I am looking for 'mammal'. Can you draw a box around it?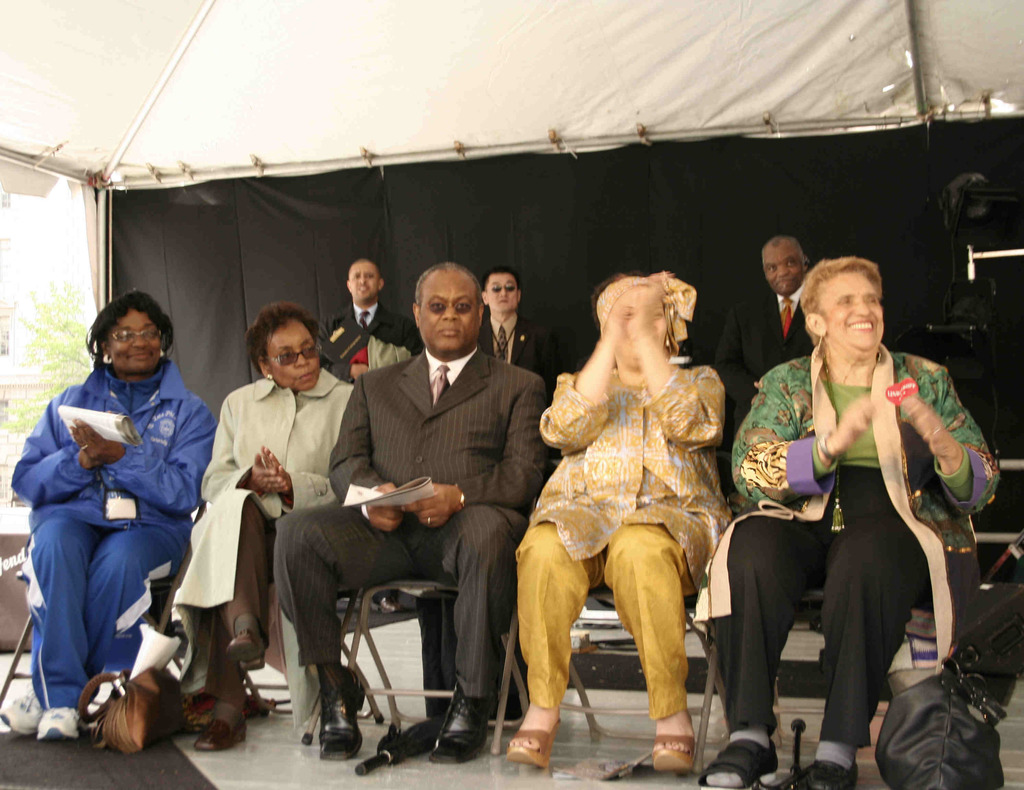
Sure, the bounding box is Rect(717, 230, 829, 636).
